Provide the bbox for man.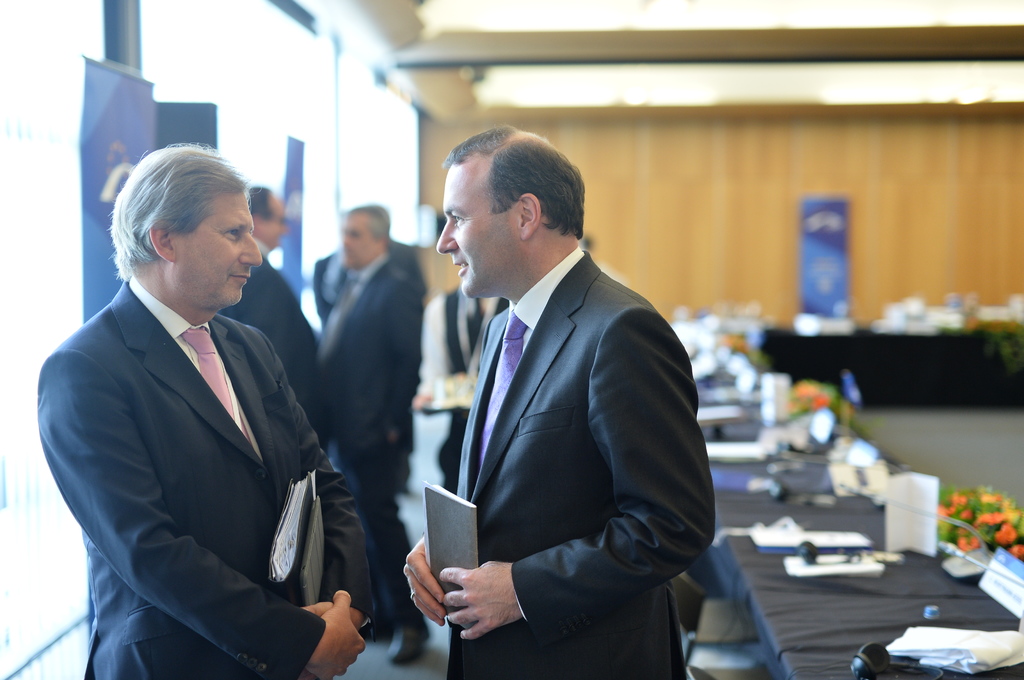
<box>212,177,340,462</box>.
